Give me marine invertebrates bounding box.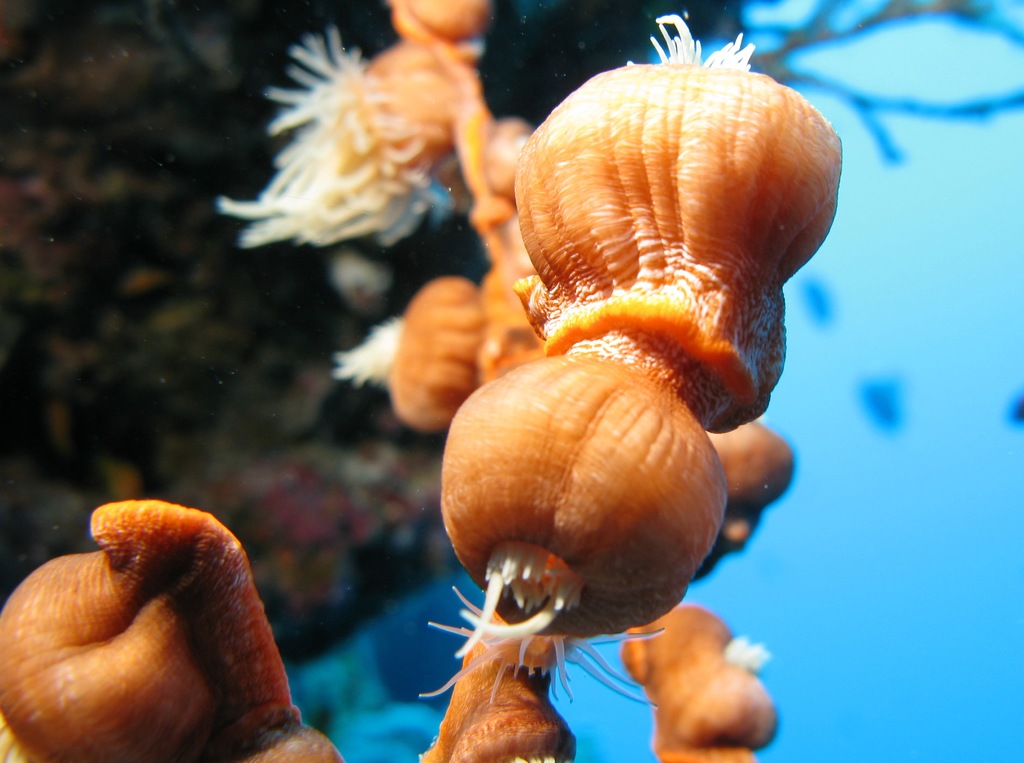
611,589,796,761.
